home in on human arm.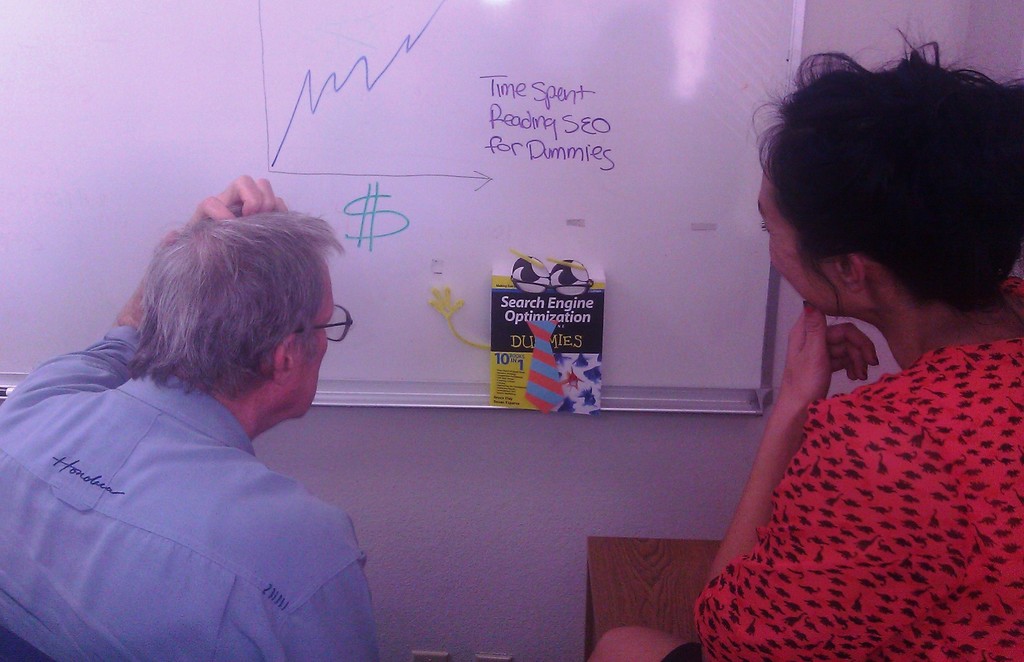
Homed in at locate(3, 158, 292, 407).
